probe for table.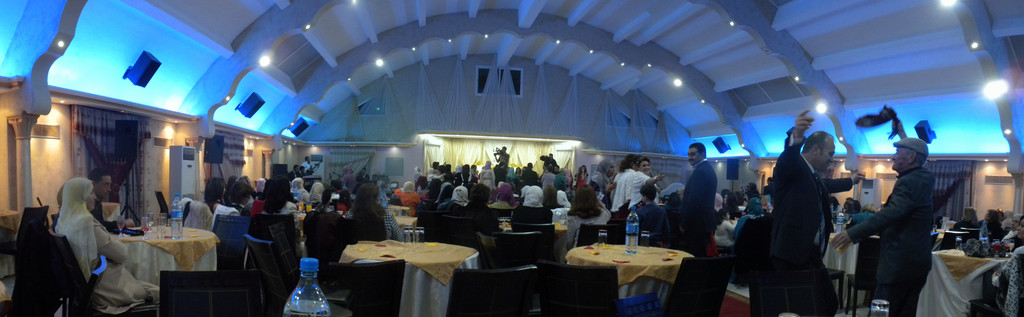
Probe result: pyautogui.locateOnScreen(918, 247, 1012, 316).
